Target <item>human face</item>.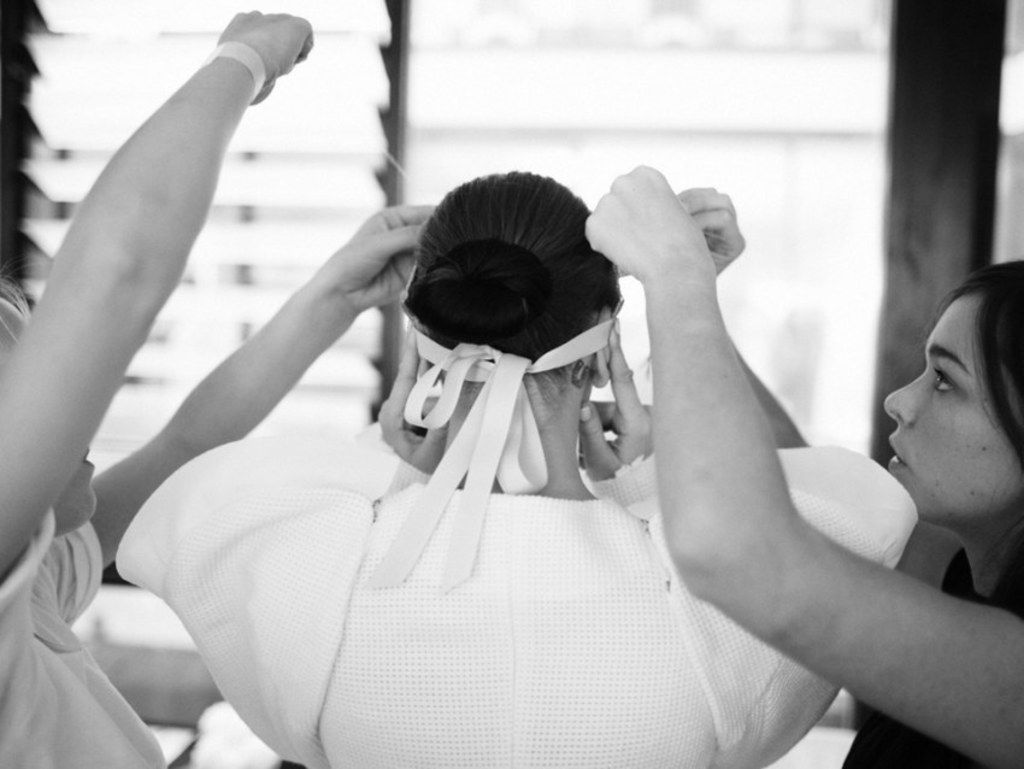
Target region: 887,292,1023,521.
